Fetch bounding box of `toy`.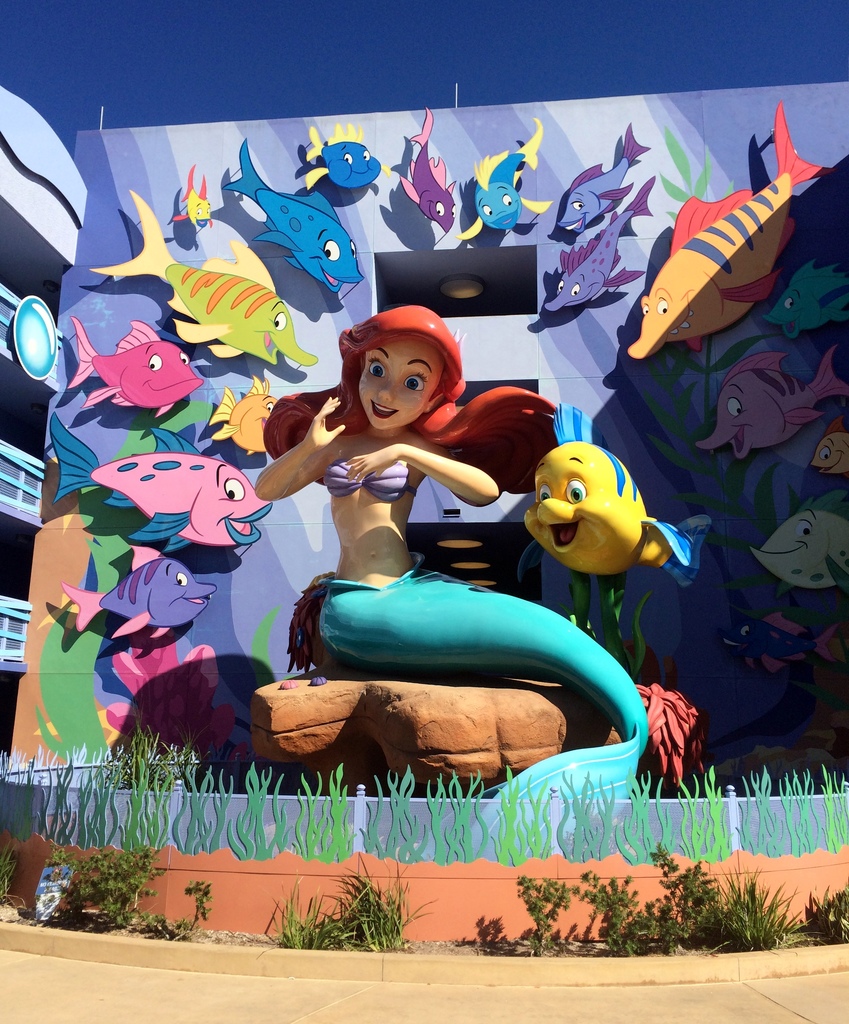
Bbox: x1=308 y1=126 x2=393 y2=189.
